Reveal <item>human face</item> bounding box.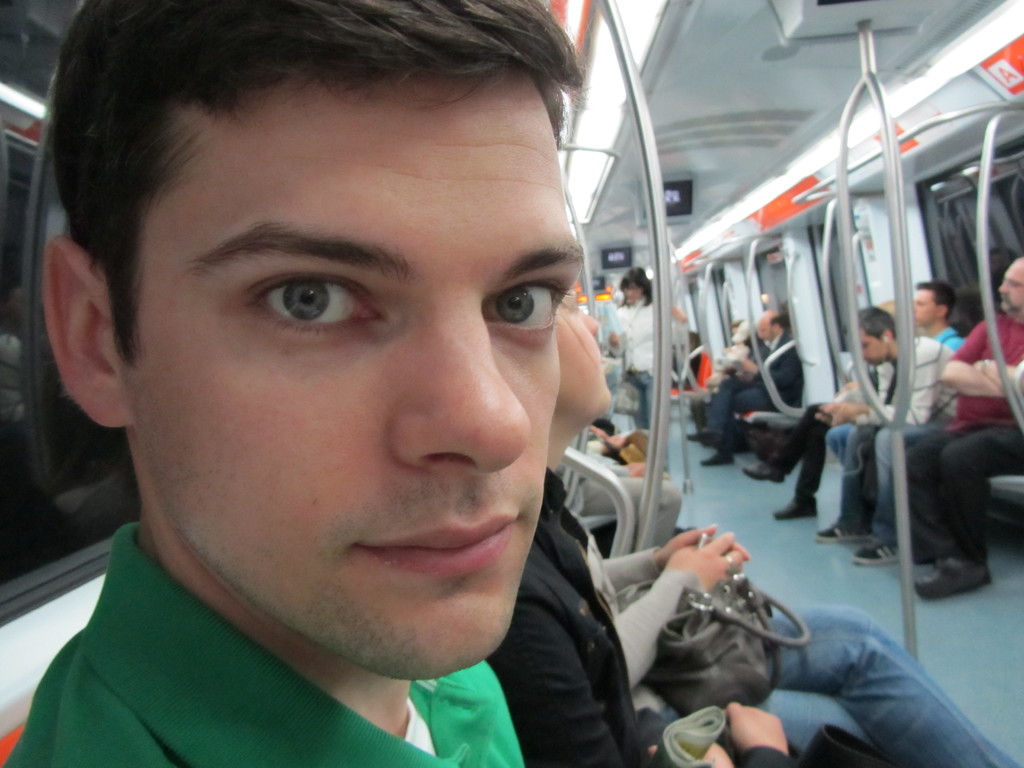
Revealed: box=[554, 286, 614, 426].
